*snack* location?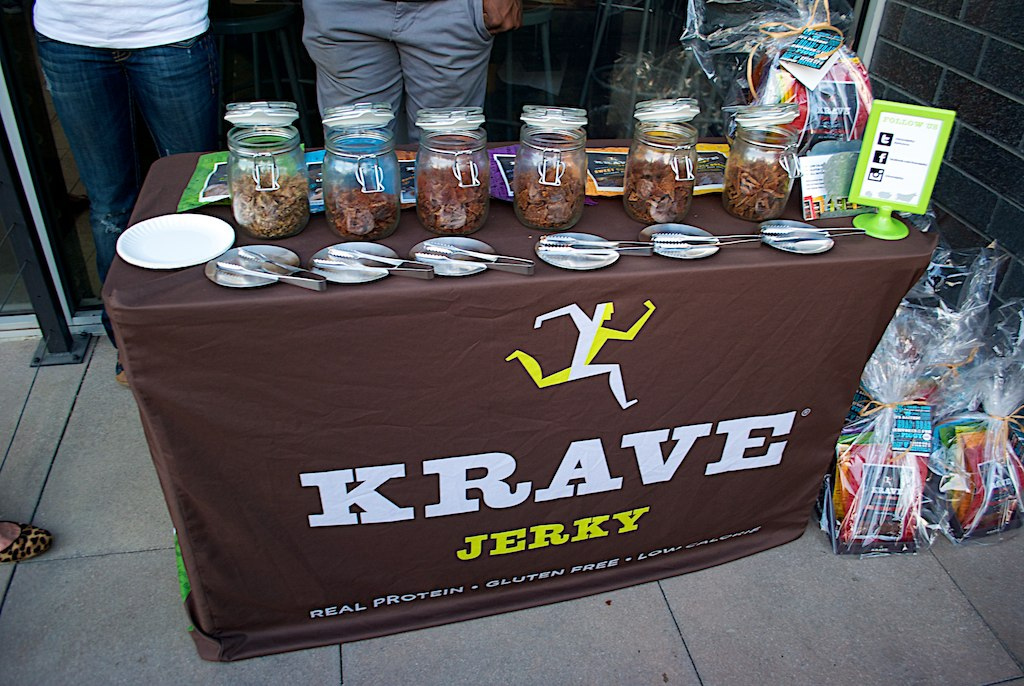
(512, 160, 587, 235)
